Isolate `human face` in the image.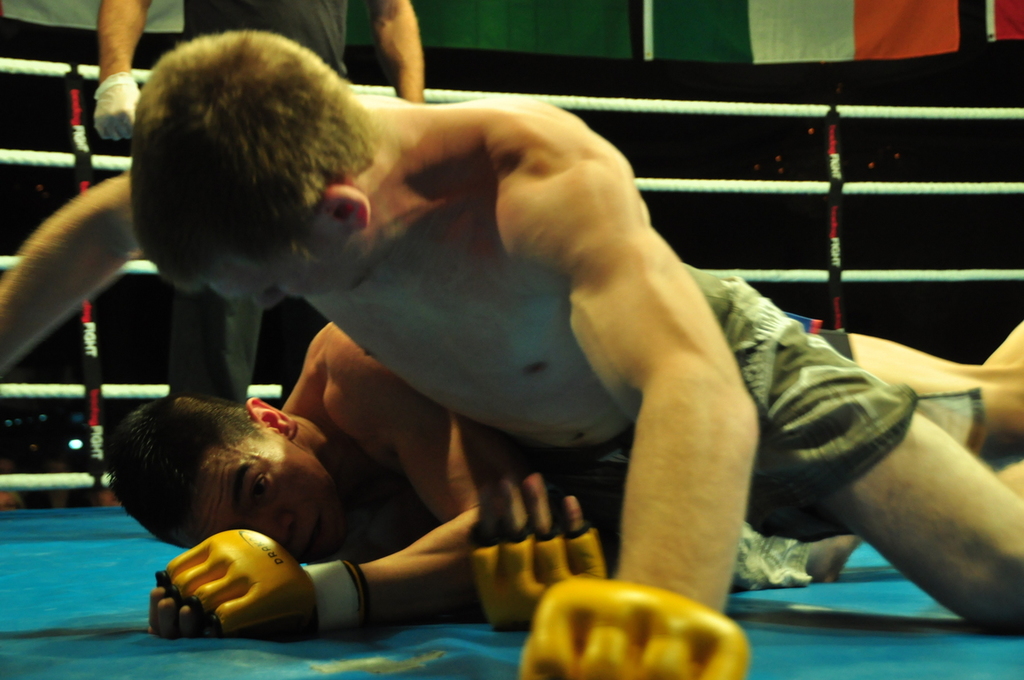
Isolated region: 206,223,361,311.
